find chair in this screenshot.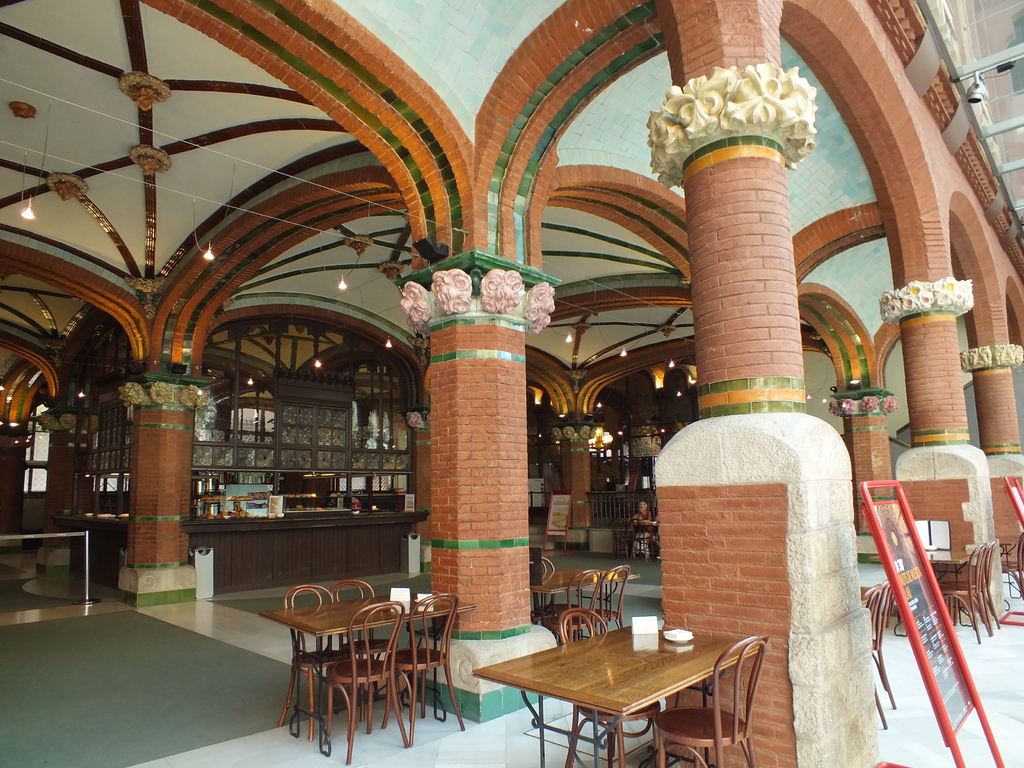
The bounding box for chair is [x1=378, y1=590, x2=465, y2=746].
